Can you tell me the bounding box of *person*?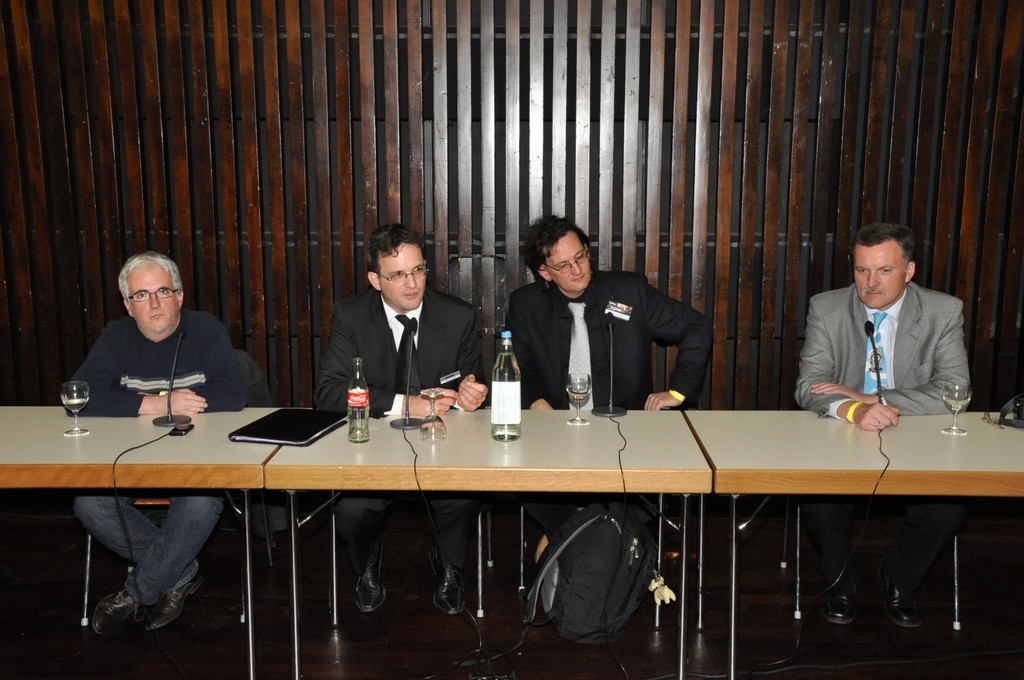
<bbox>791, 222, 975, 624</bbox>.
